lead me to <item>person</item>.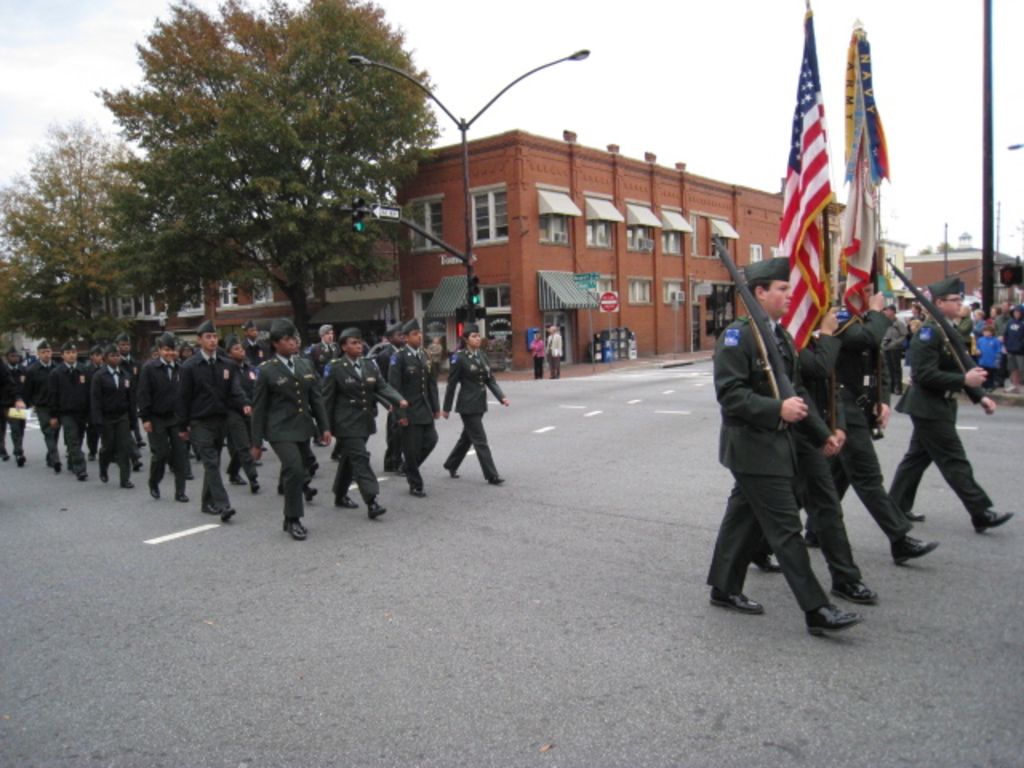
Lead to l=381, t=318, r=445, b=499.
